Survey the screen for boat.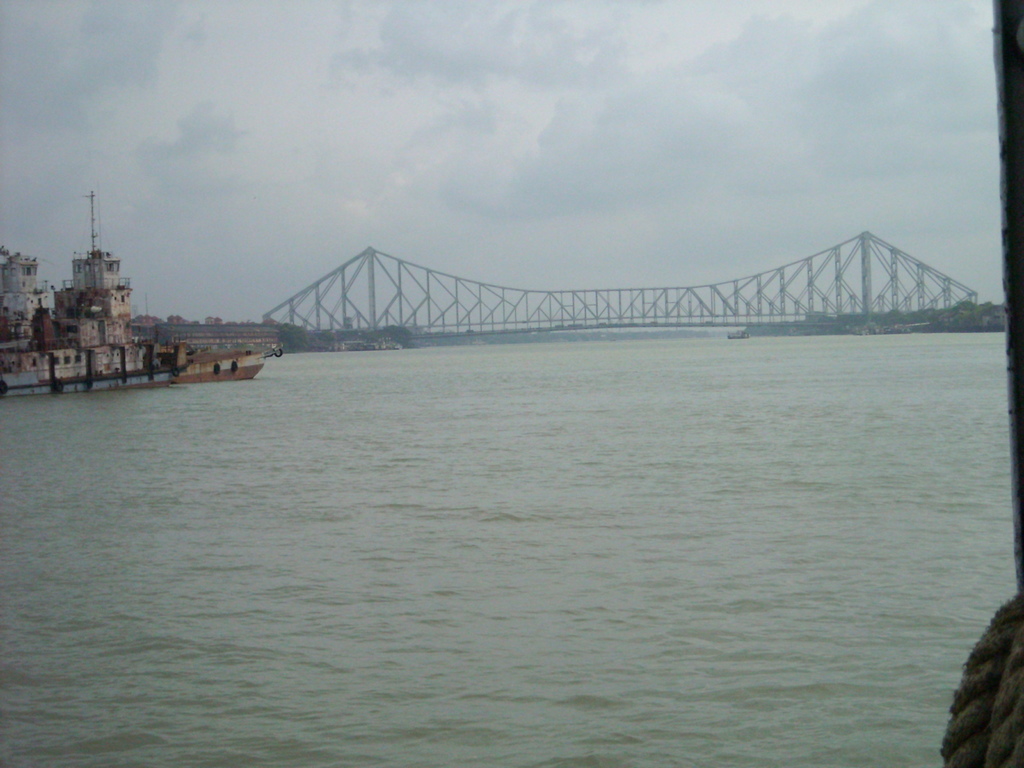
Survey found: crop(172, 348, 282, 383).
